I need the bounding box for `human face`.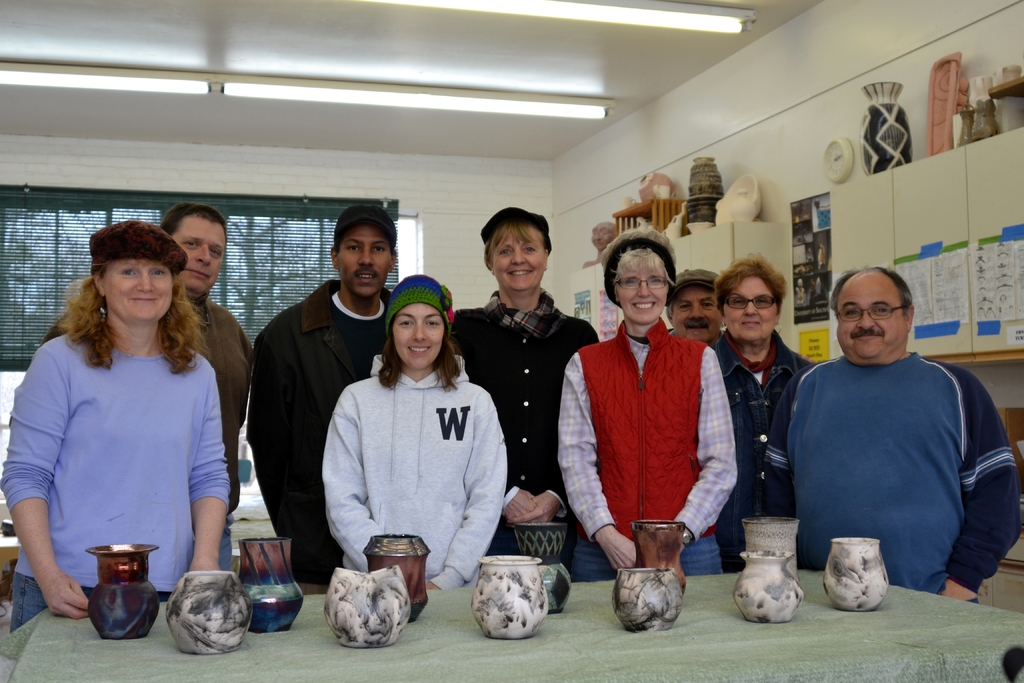
Here it is: BBox(173, 222, 225, 292).
